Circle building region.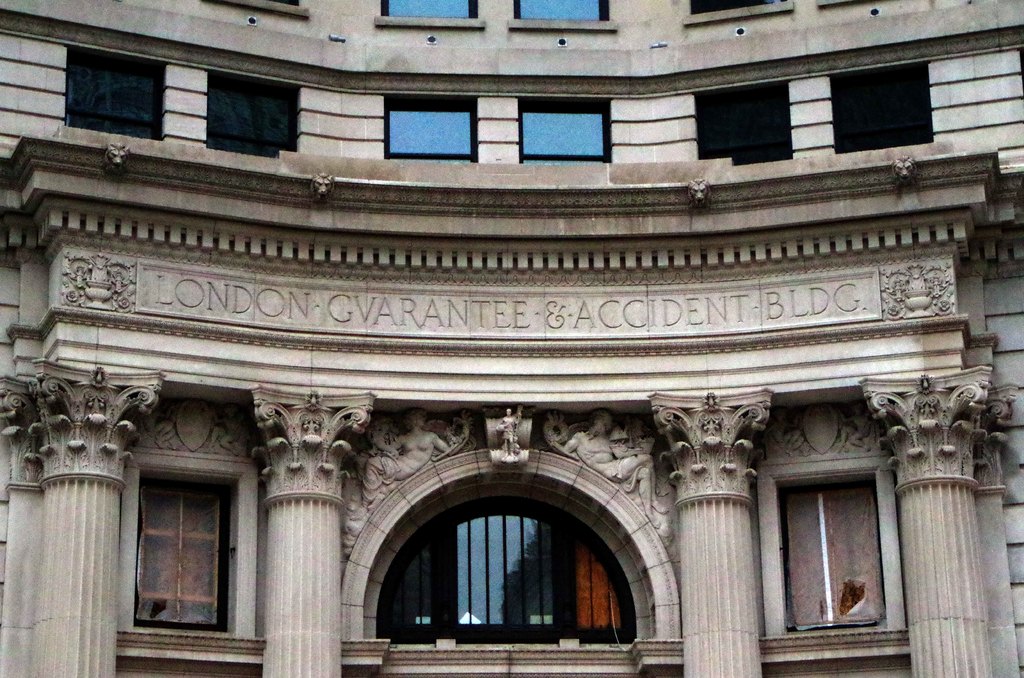
Region: 0/0/1023/677.
